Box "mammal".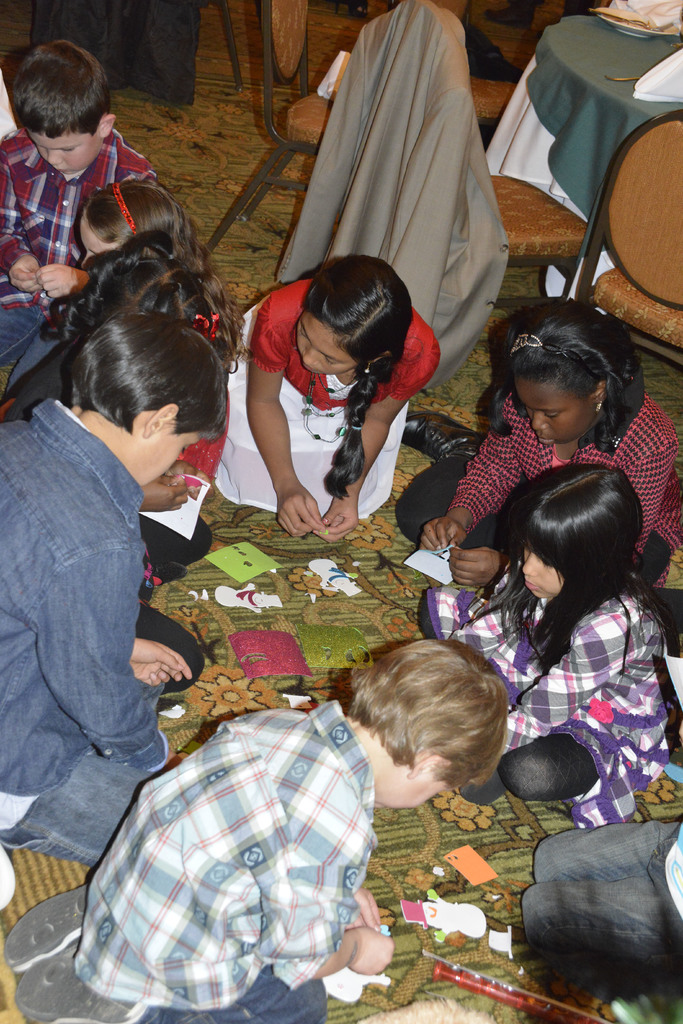
rect(74, 176, 251, 481).
